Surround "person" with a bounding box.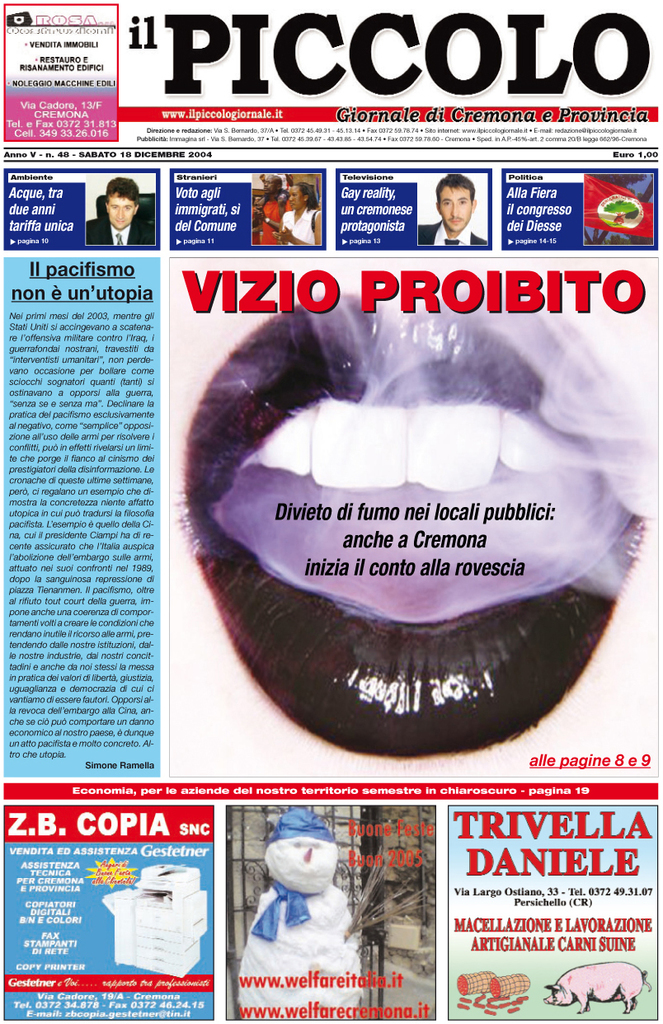
(416, 175, 490, 247).
